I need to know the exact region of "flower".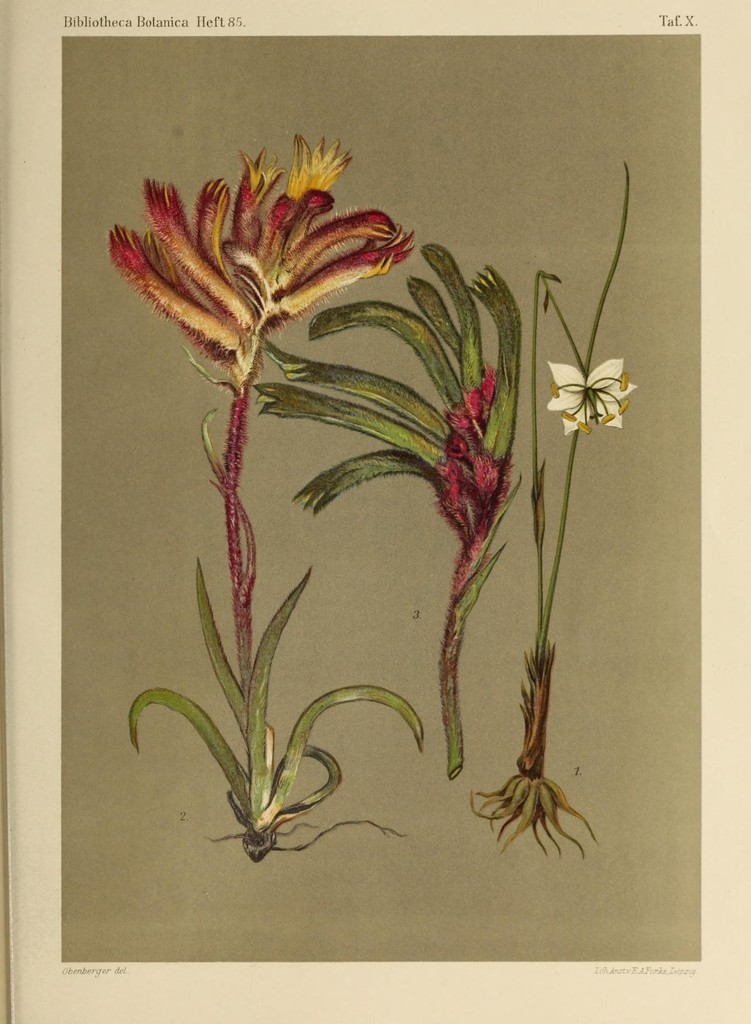
Region: detection(557, 338, 643, 429).
